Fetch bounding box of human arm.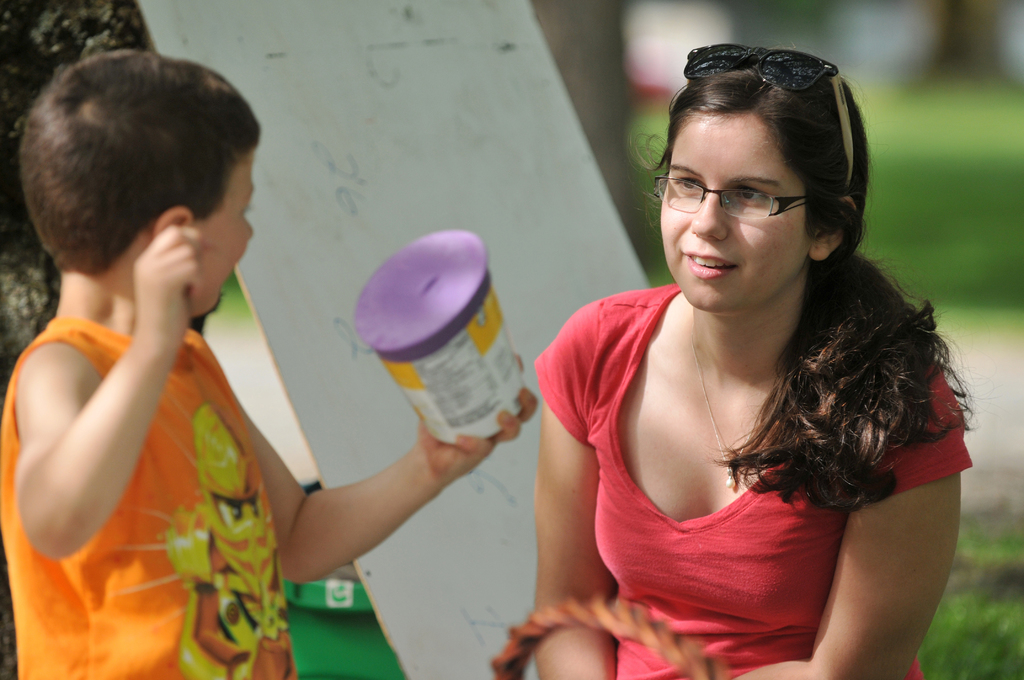
Bbox: [x1=234, y1=352, x2=536, y2=589].
